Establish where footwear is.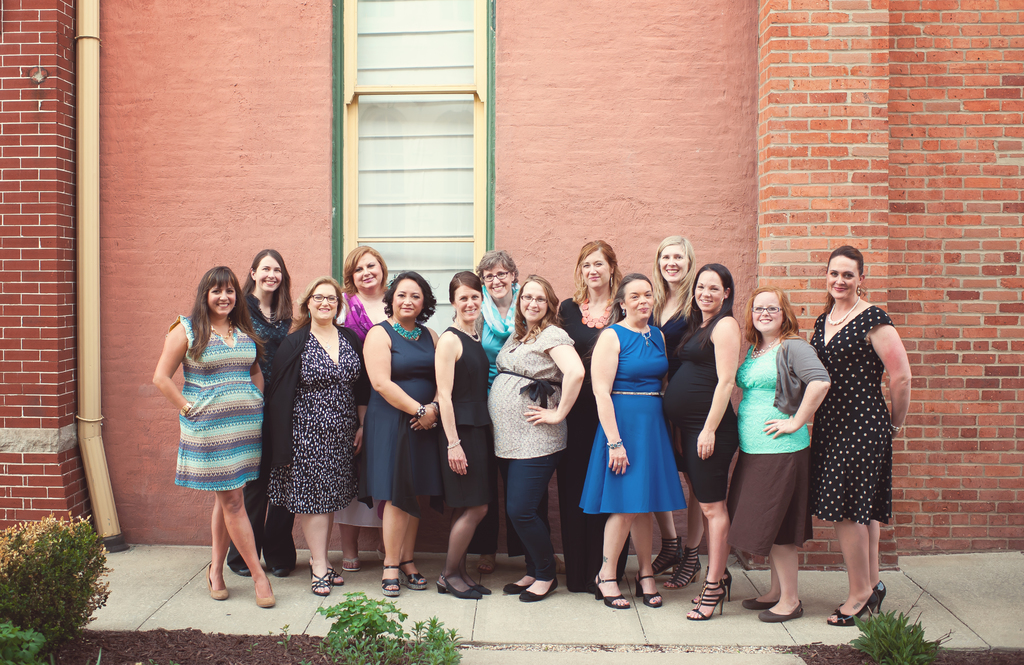
Established at <bbox>460, 572, 491, 596</bbox>.
